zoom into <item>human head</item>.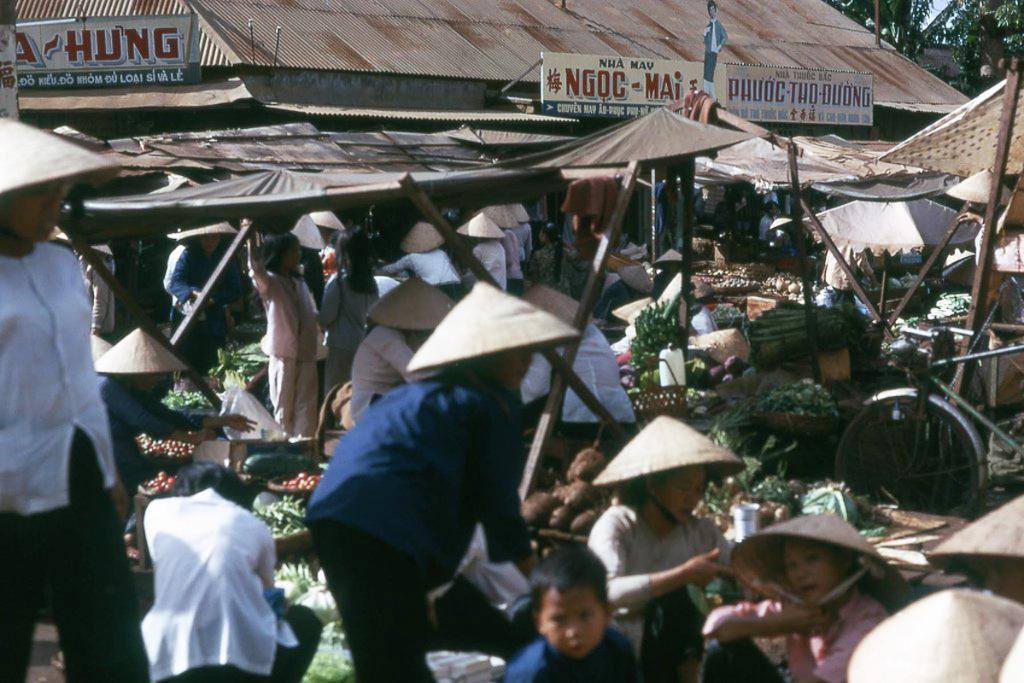
Zoom target: locate(259, 231, 301, 273).
